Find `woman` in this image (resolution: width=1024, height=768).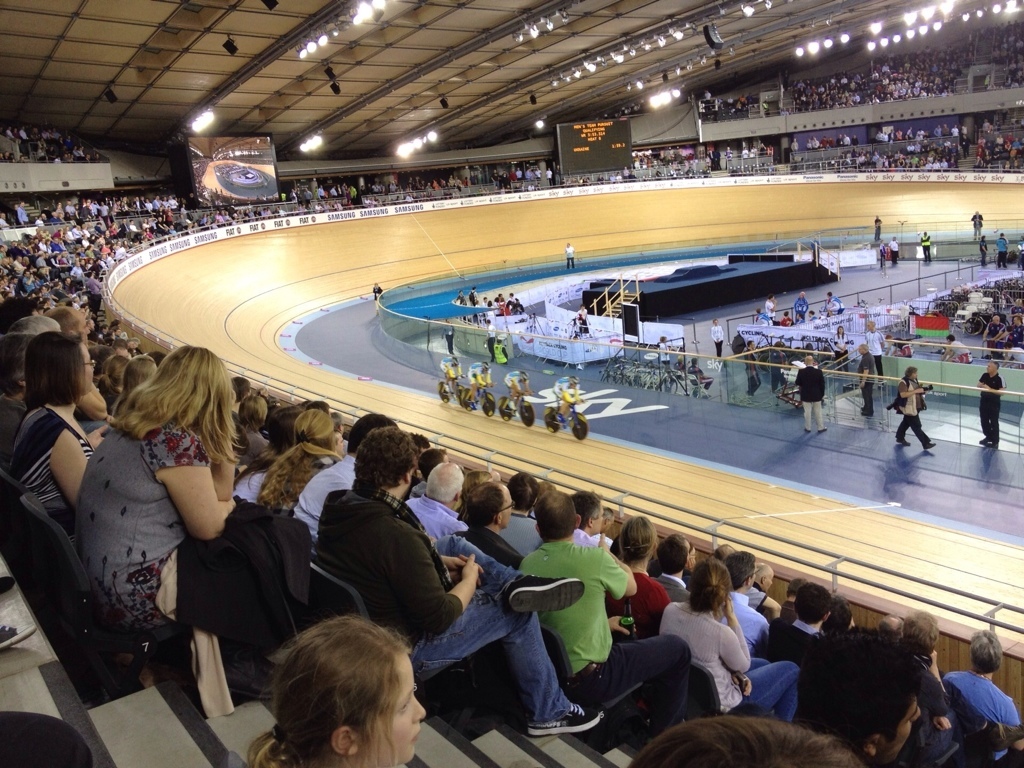
<region>831, 322, 850, 383</region>.
